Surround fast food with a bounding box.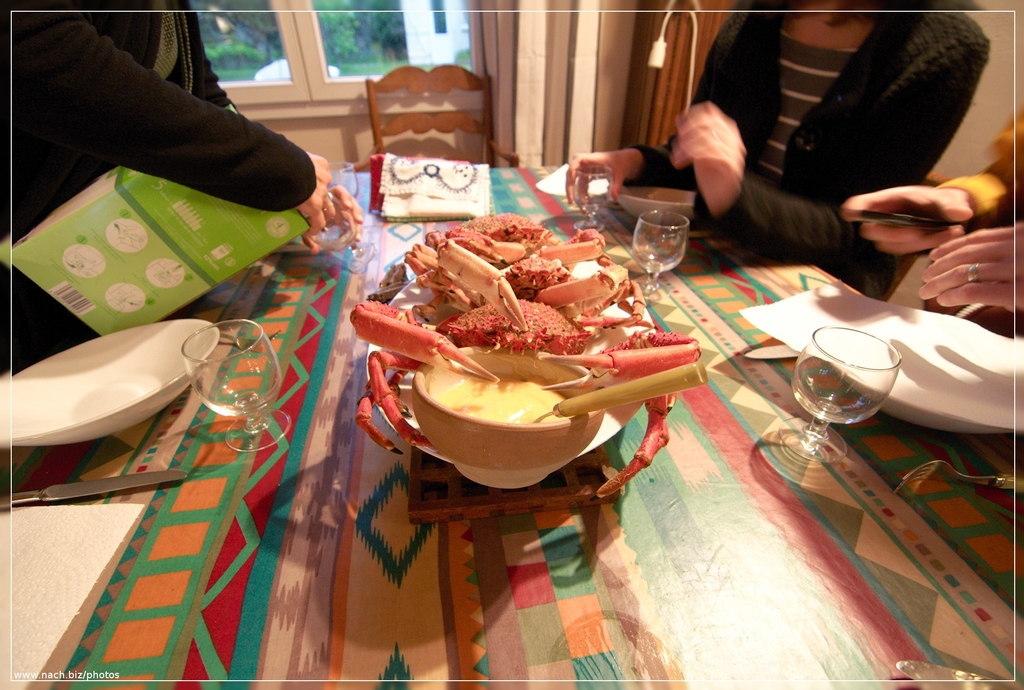
[324,227,682,501].
